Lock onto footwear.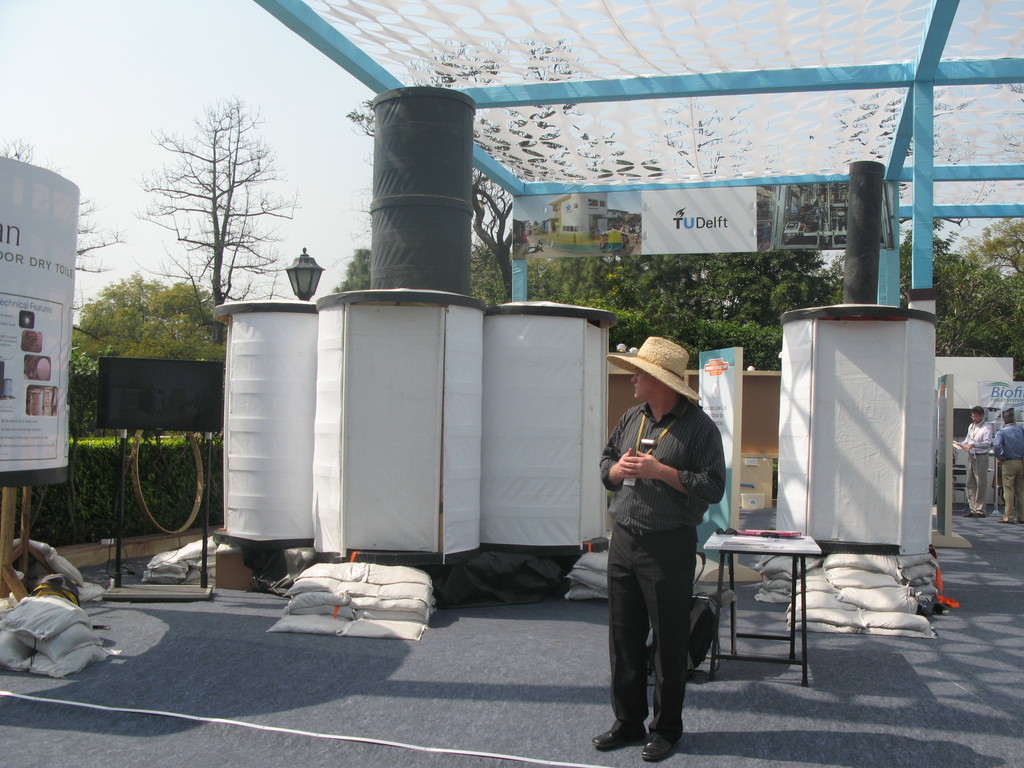
Locked: 968/508/984/520.
